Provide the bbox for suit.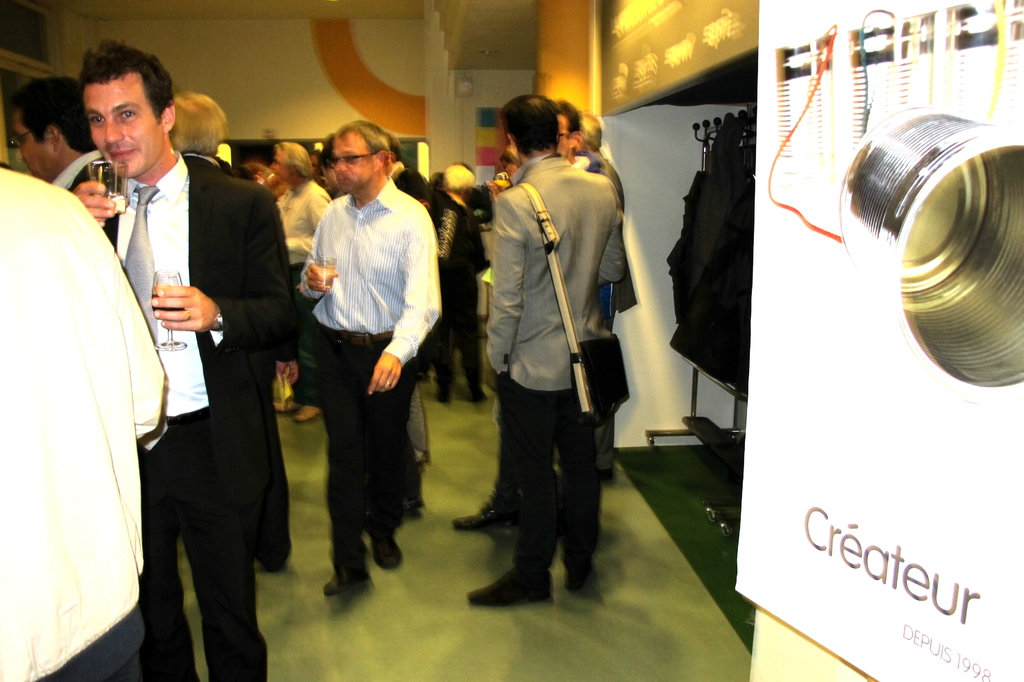
<region>99, 89, 286, 663</region>.
